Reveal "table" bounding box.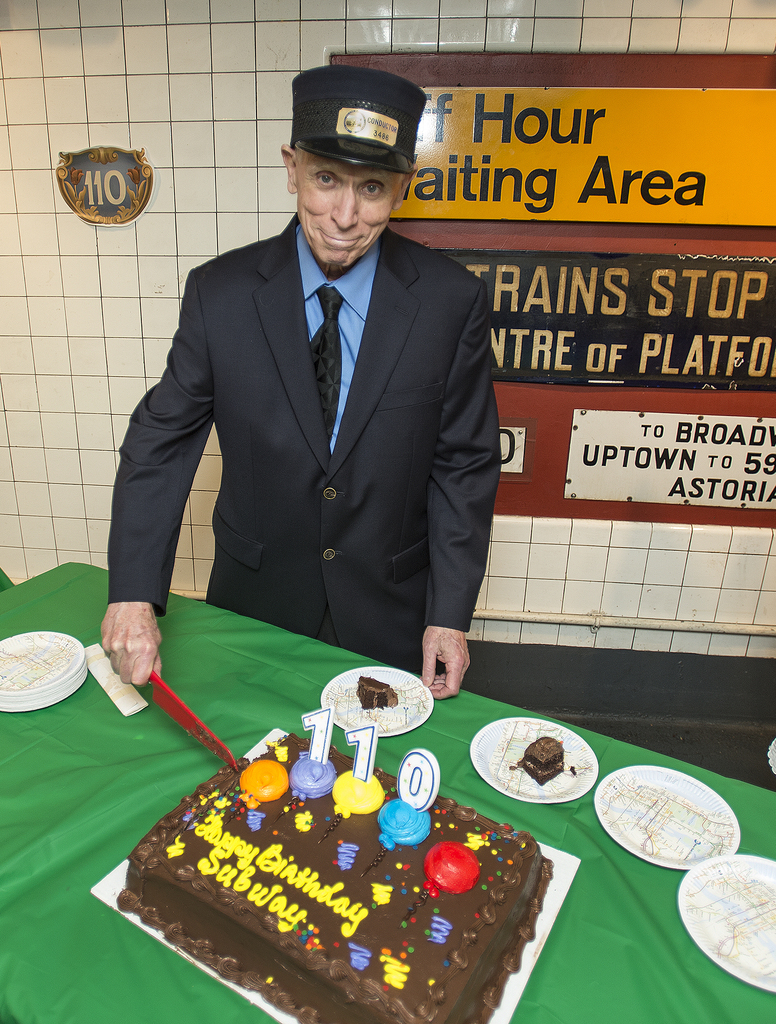
Revealed: {"left": 0, "top": 554, "right": 775, "bottom": 1023}.
